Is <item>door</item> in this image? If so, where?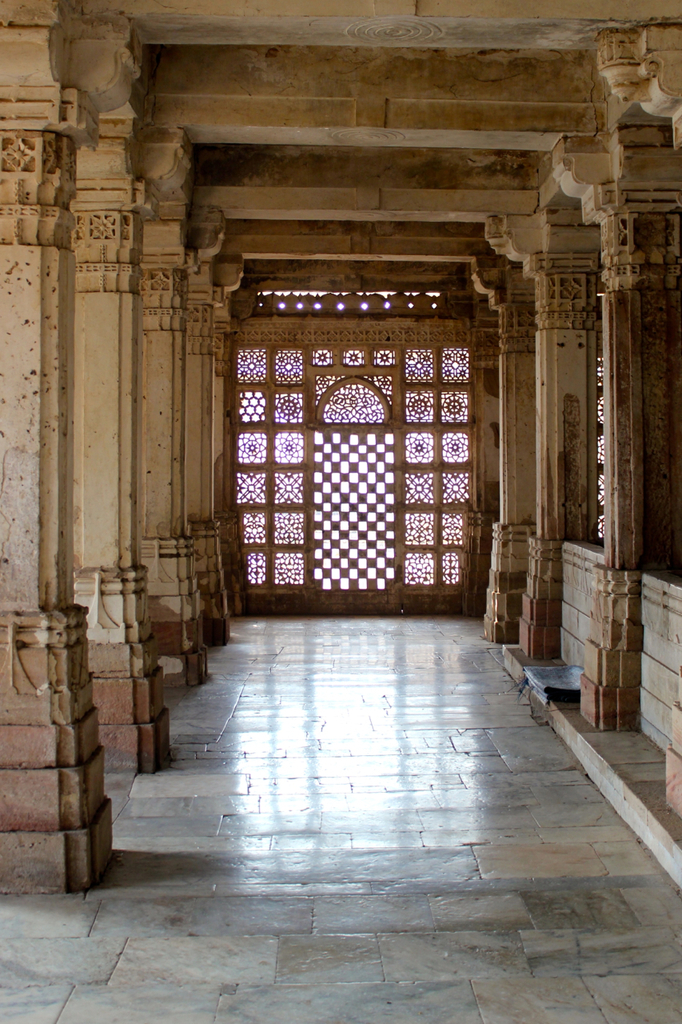
Yes, at bbox=(301, 424, 397, 618).
